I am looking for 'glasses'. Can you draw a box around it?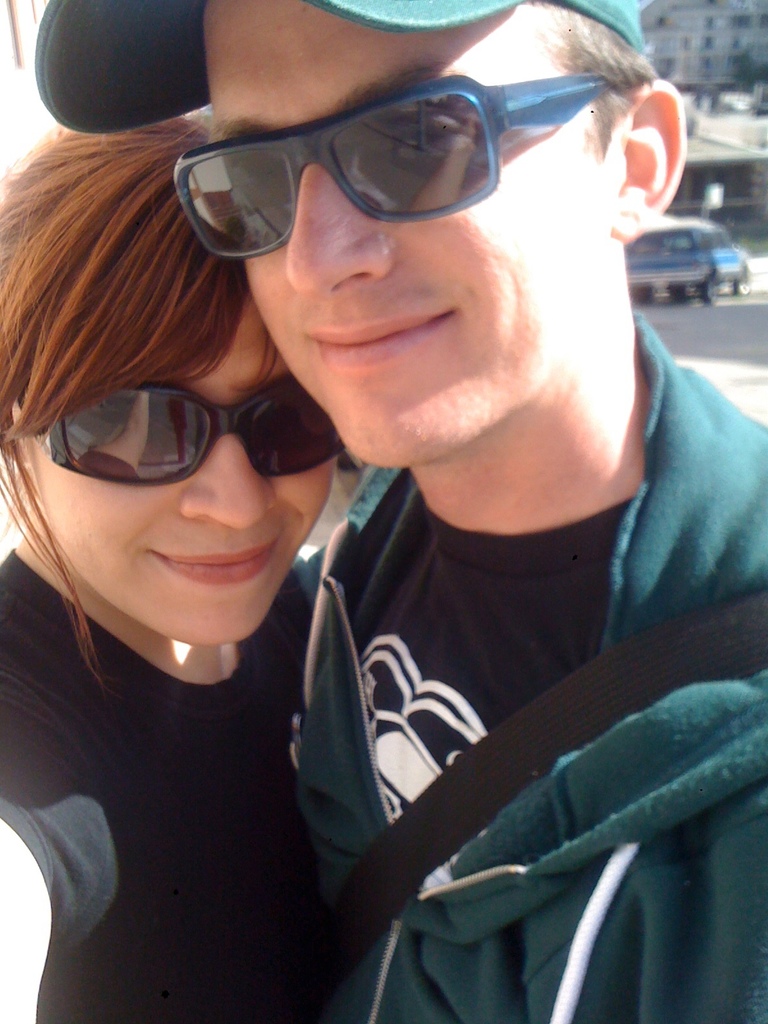
Sure, the bounding box is {"x1": 171, "y1": 74, "x2": 601, "y2": 258}.
